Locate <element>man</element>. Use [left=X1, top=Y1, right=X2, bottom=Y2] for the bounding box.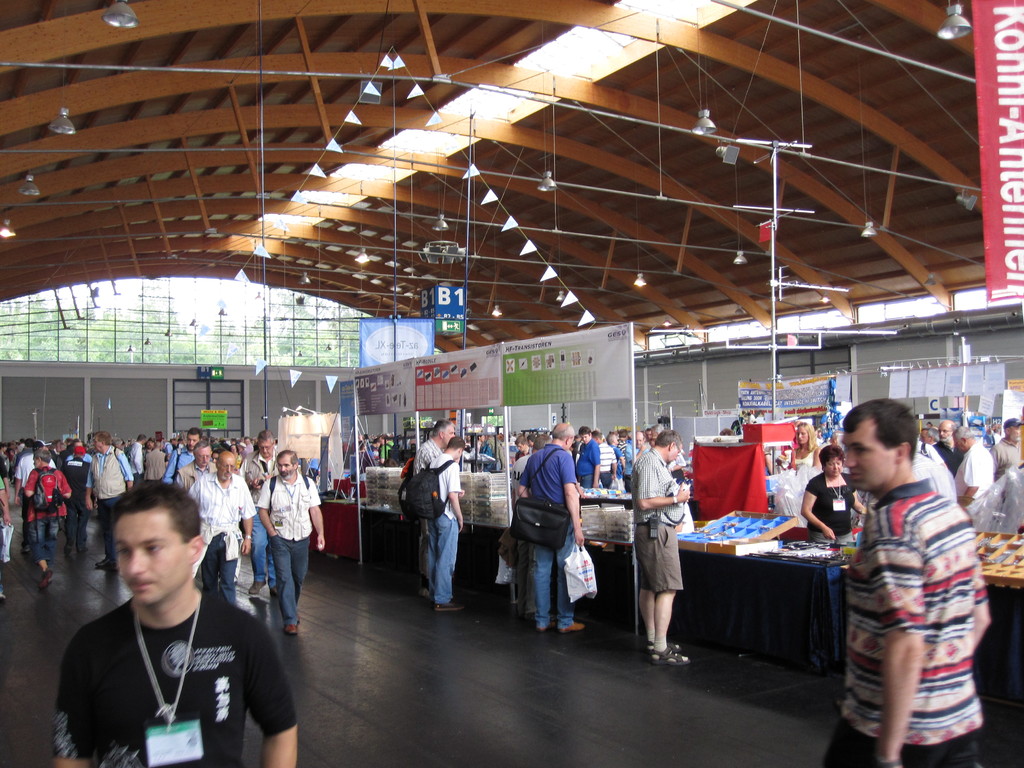
[left=366, top=438, right=380, bottom=459].
